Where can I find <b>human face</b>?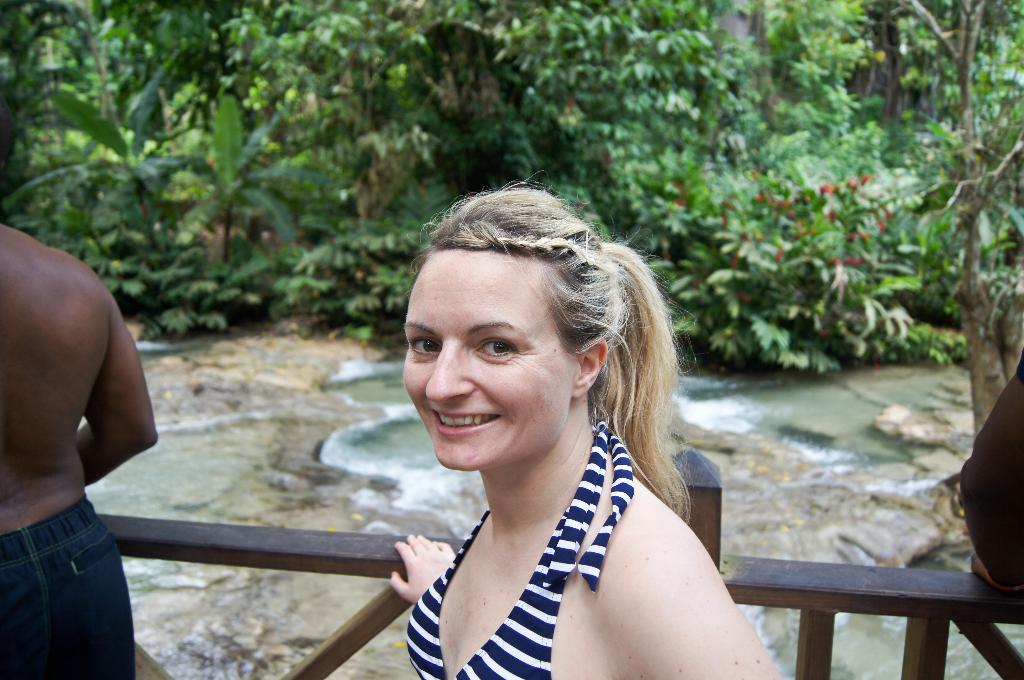
You can find it at x1=401, y1=248, x2=573, y2=471.
